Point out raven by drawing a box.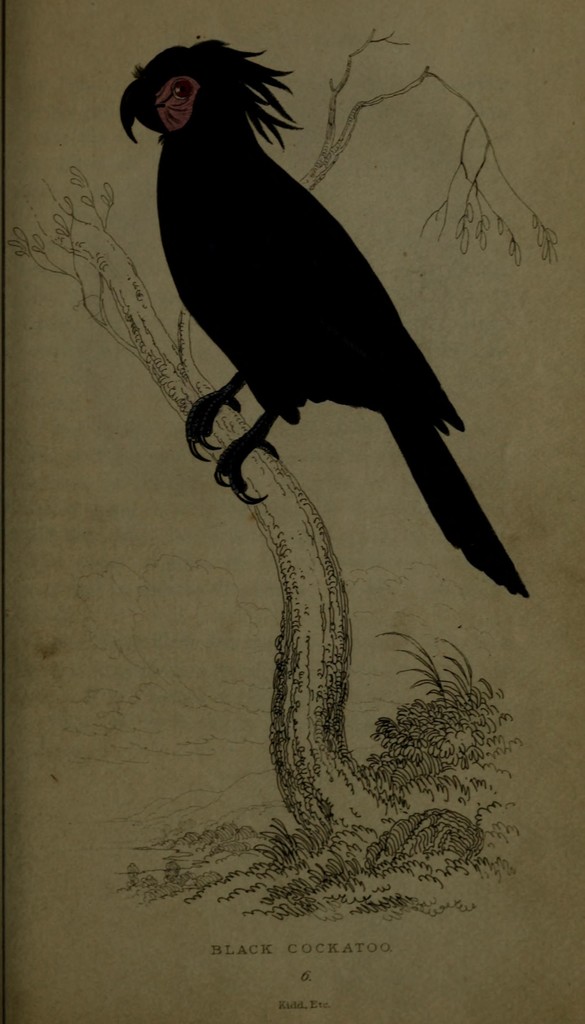
<box>110,44,525,559</box>.
